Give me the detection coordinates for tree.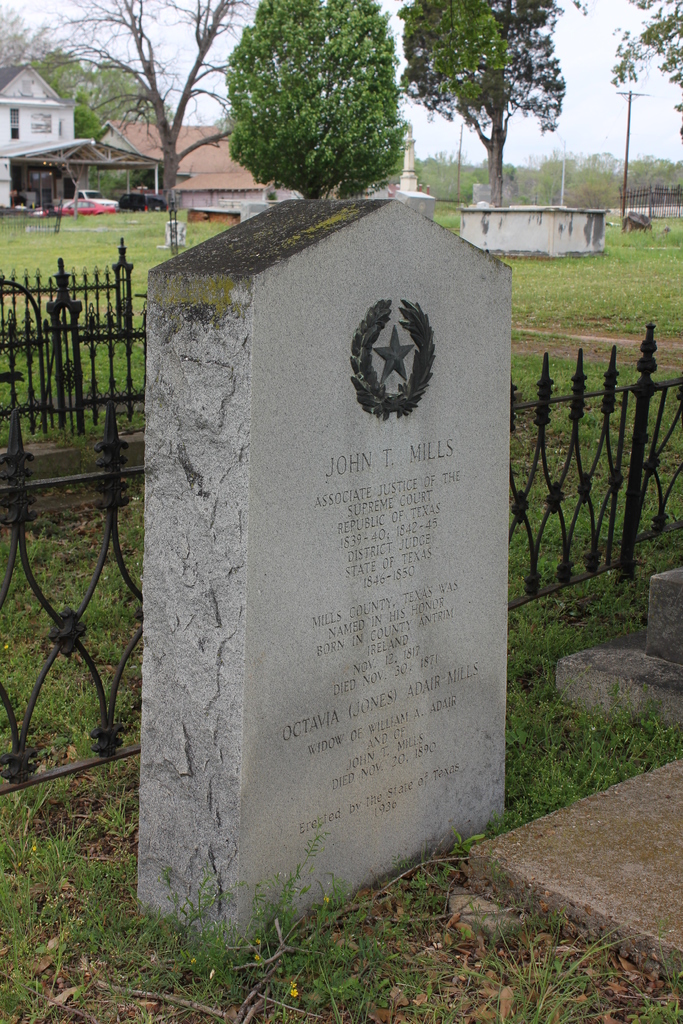
select_region(232, 0, 409, 218).
